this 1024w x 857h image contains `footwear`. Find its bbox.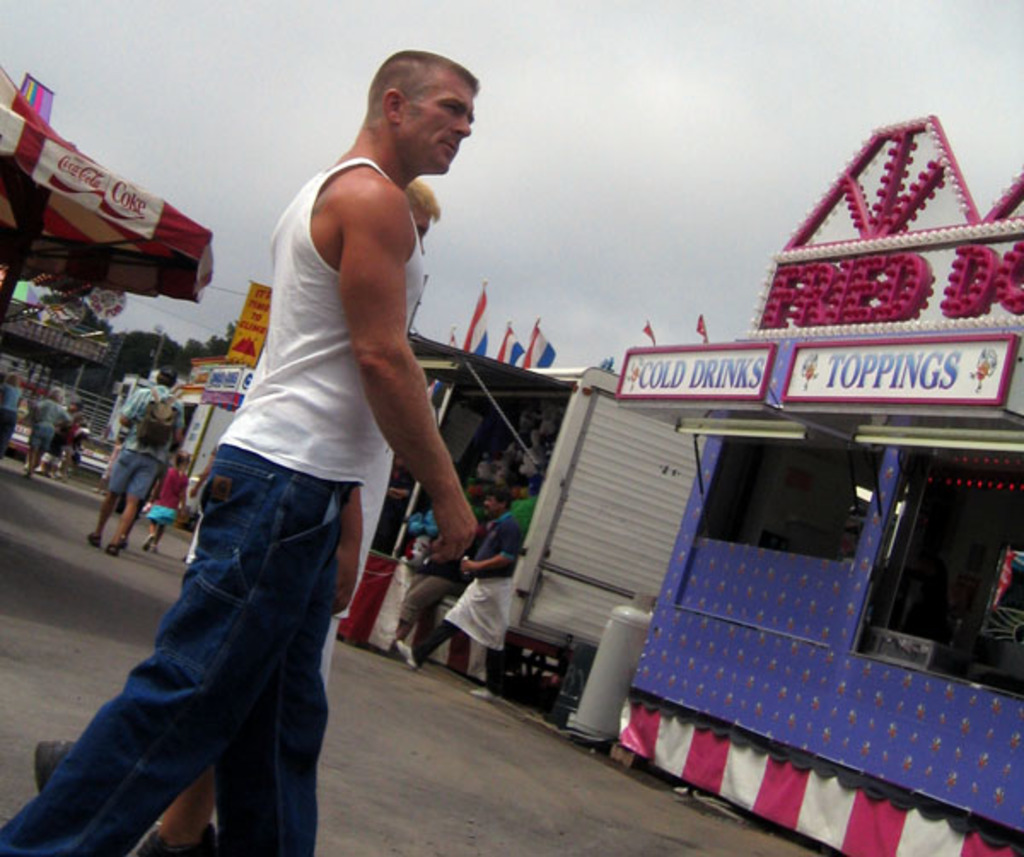
(x1=469, y1=683, x2=497, y2=702).
